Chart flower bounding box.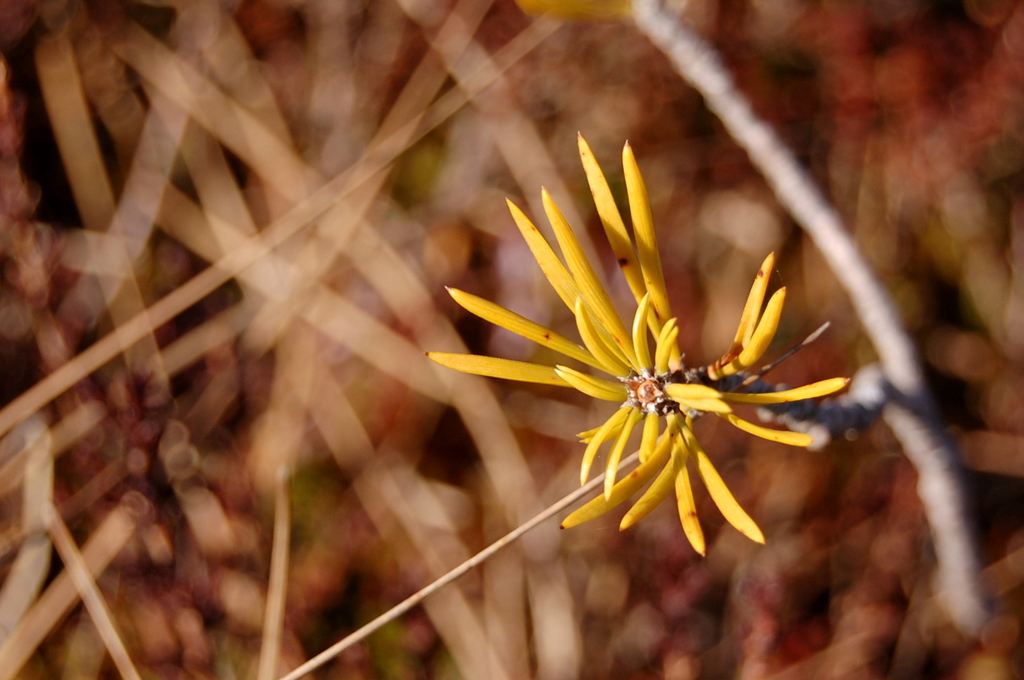
Charted: locate(468, 136, 843, 572).
